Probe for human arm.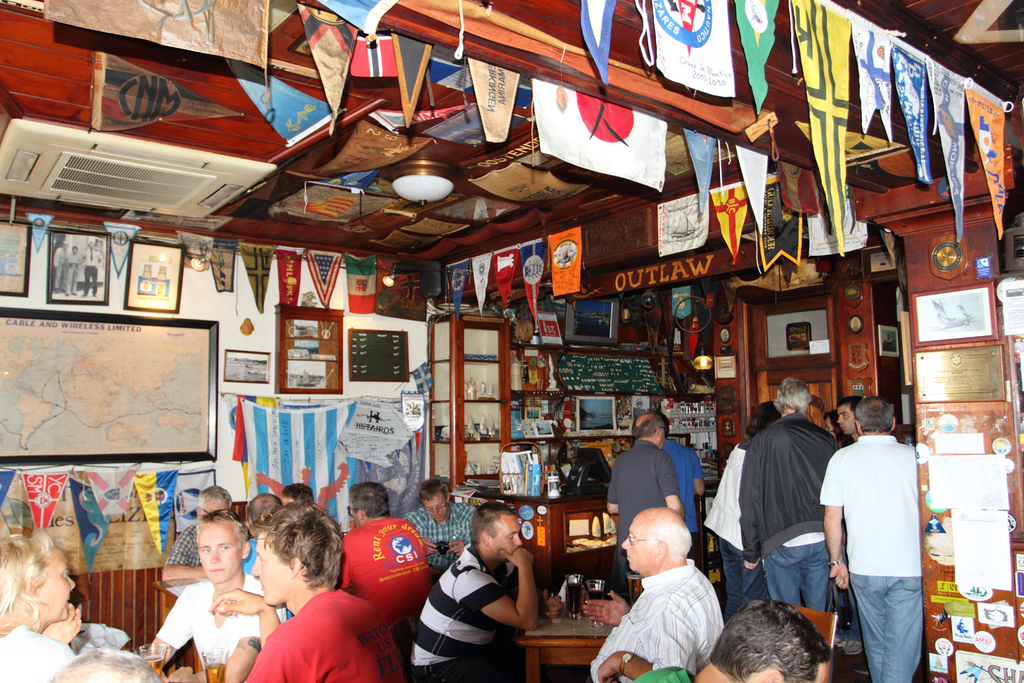
Probe result: rect(687, 451, 708, 497).
